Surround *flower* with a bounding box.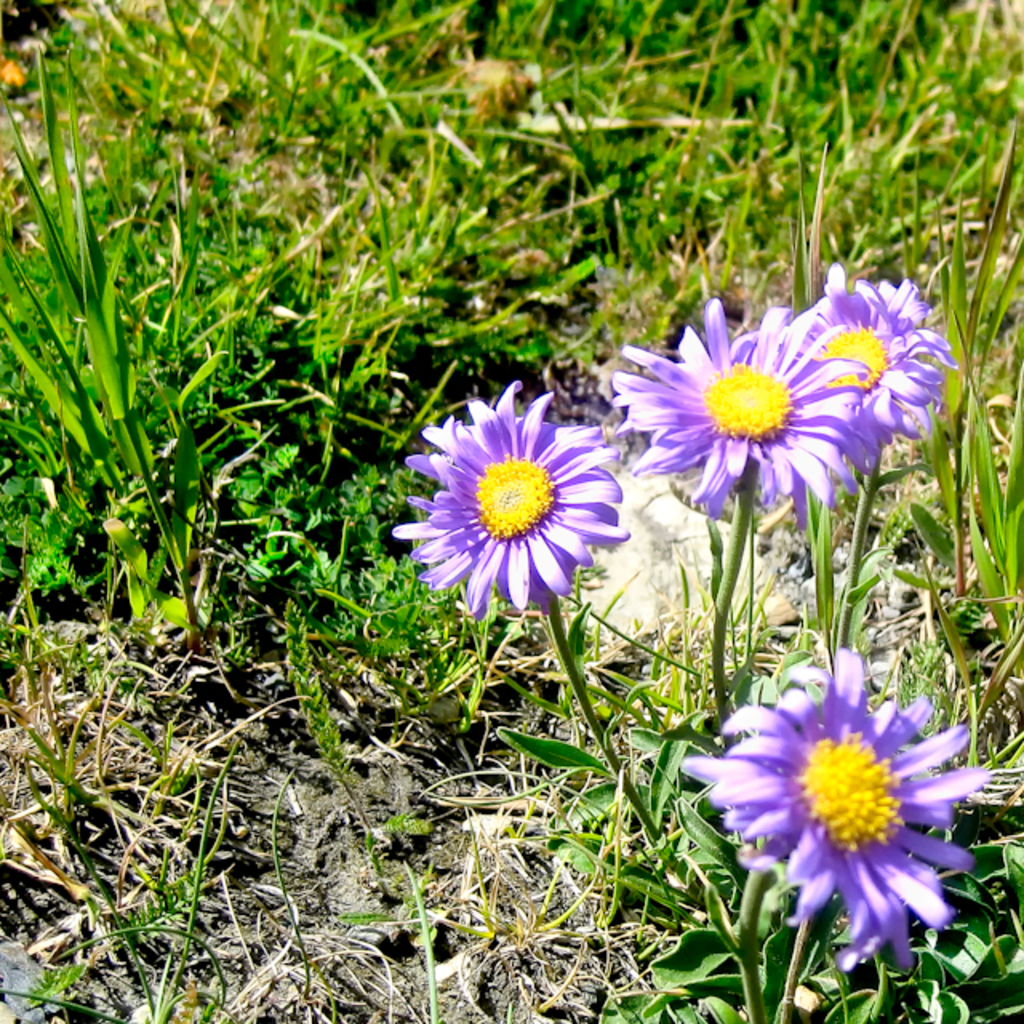
[x1=611, y1=294, x2=870, y2=526].
